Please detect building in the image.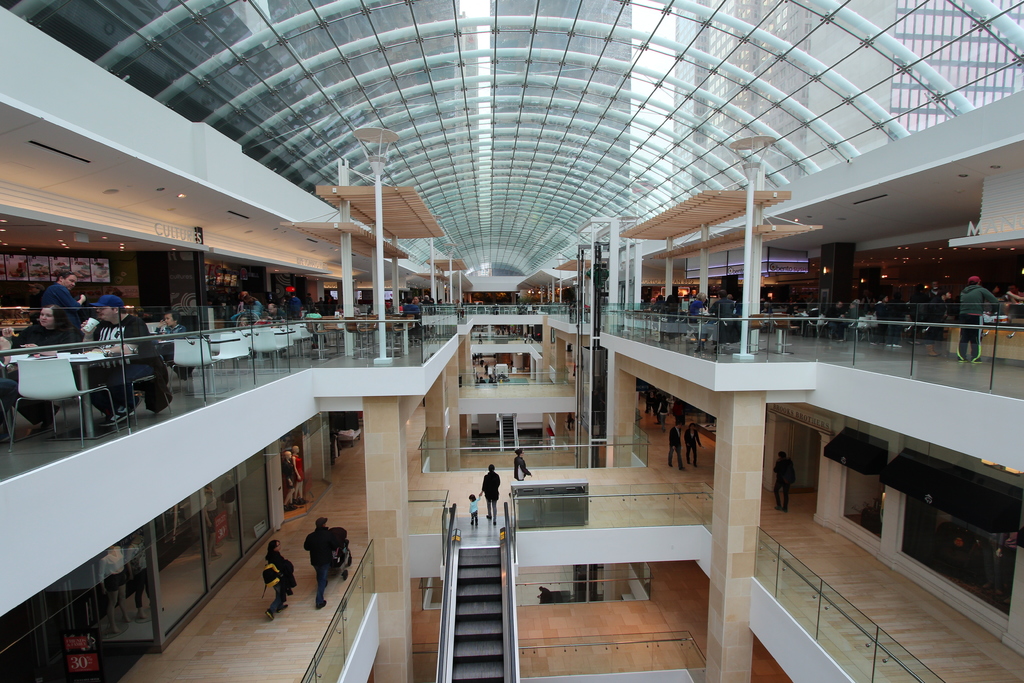
locate(275, 0, 471, 217).
